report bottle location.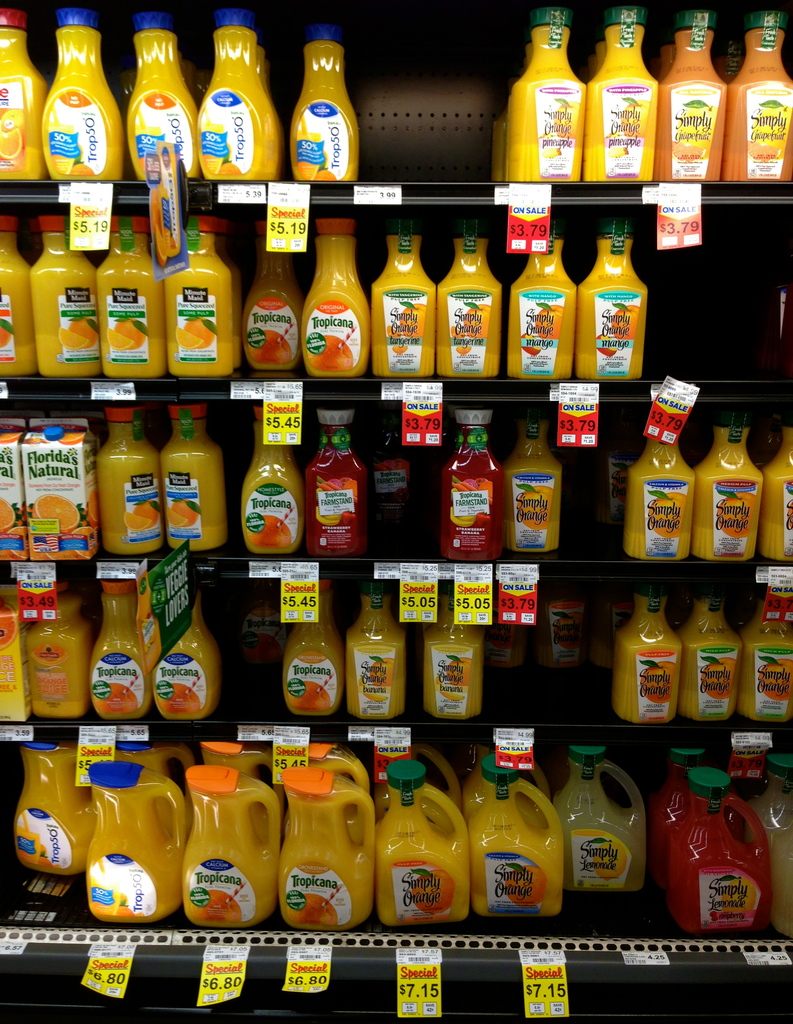
Report: Rect(574, 215, 644, 378).
